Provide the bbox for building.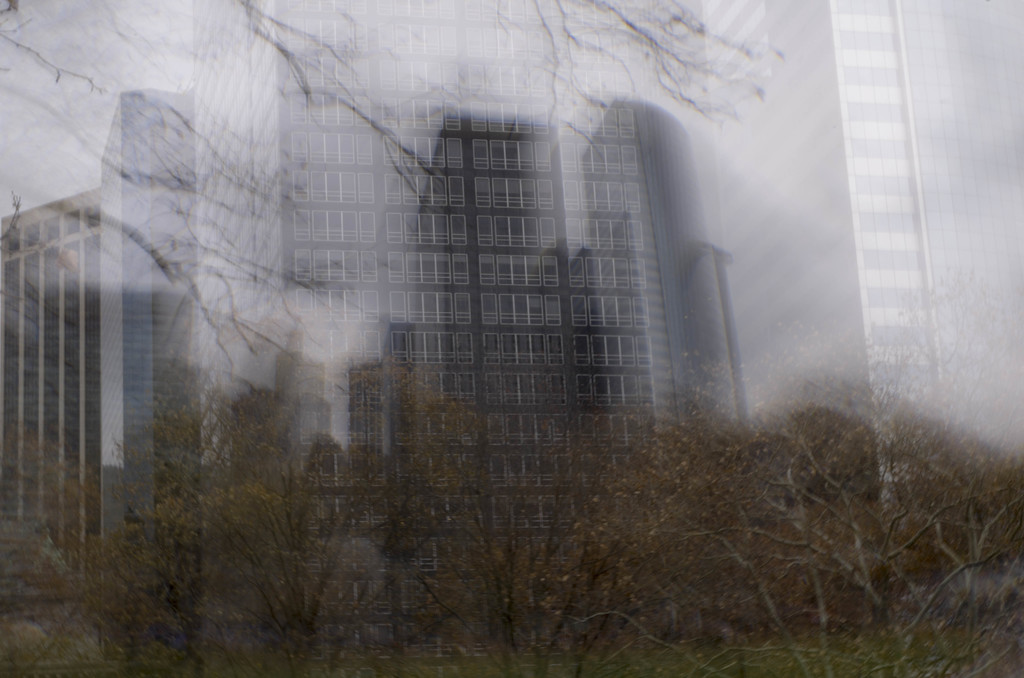
(195,0,695,673).
